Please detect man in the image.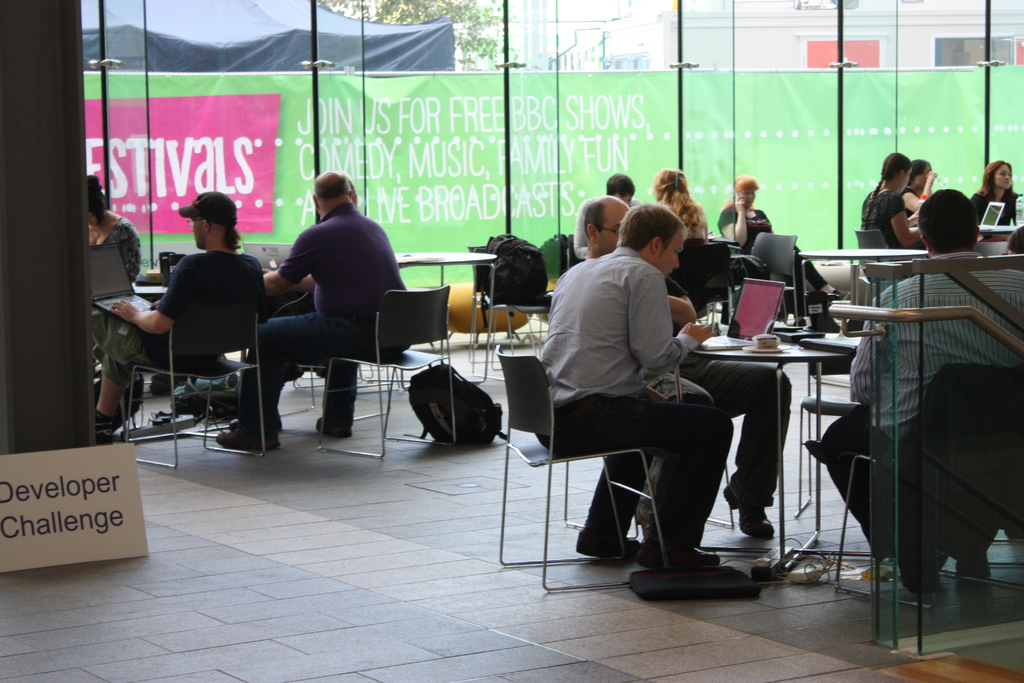
rect(572, 173, 644, 263).
